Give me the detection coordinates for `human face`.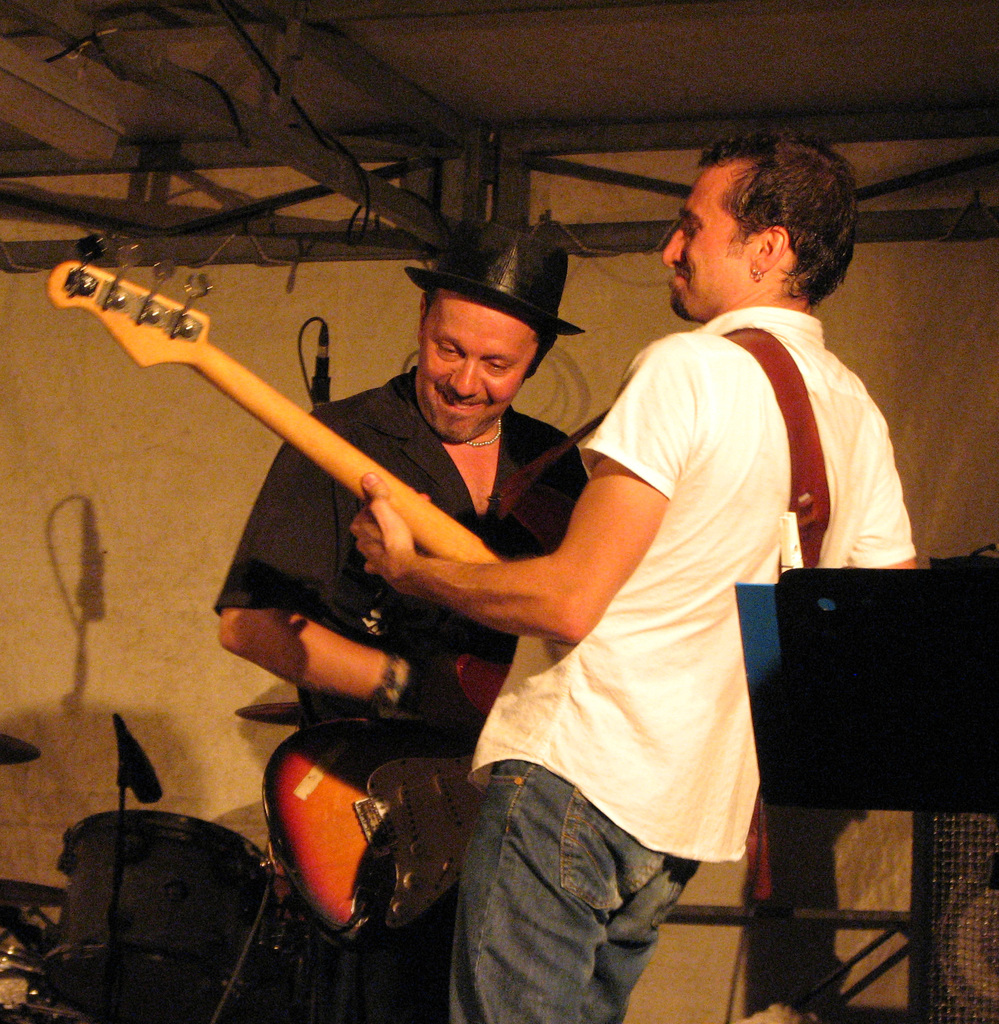
664,158,755,326.
